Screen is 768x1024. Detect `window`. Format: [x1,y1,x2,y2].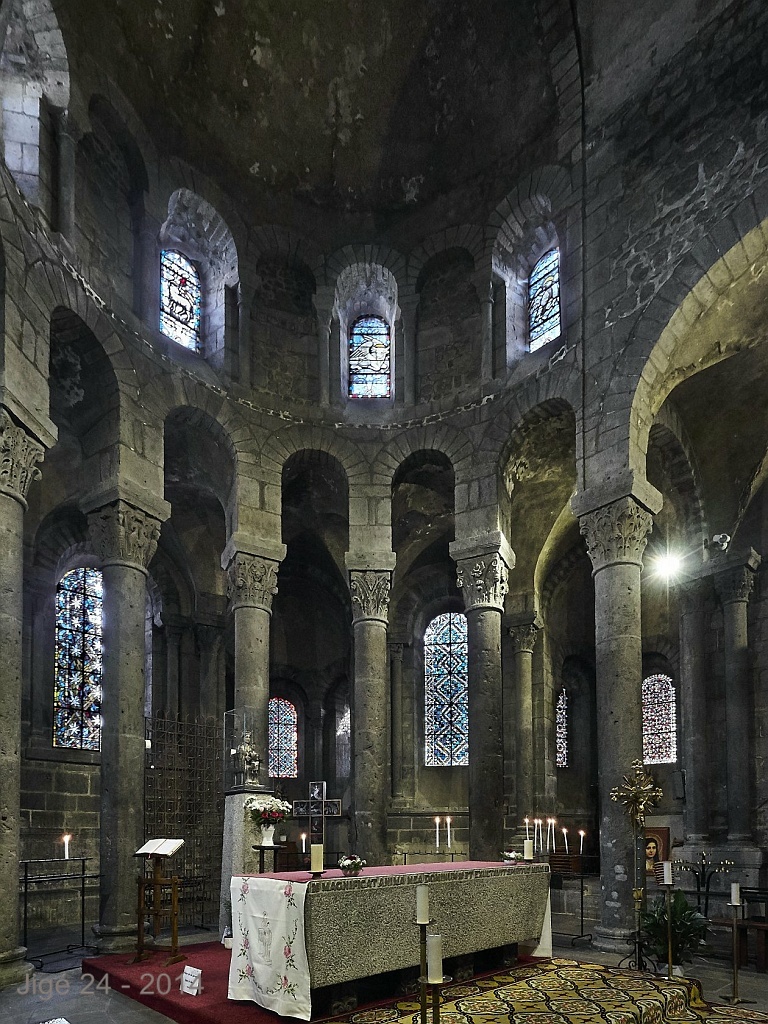
[641,650,682,766].
